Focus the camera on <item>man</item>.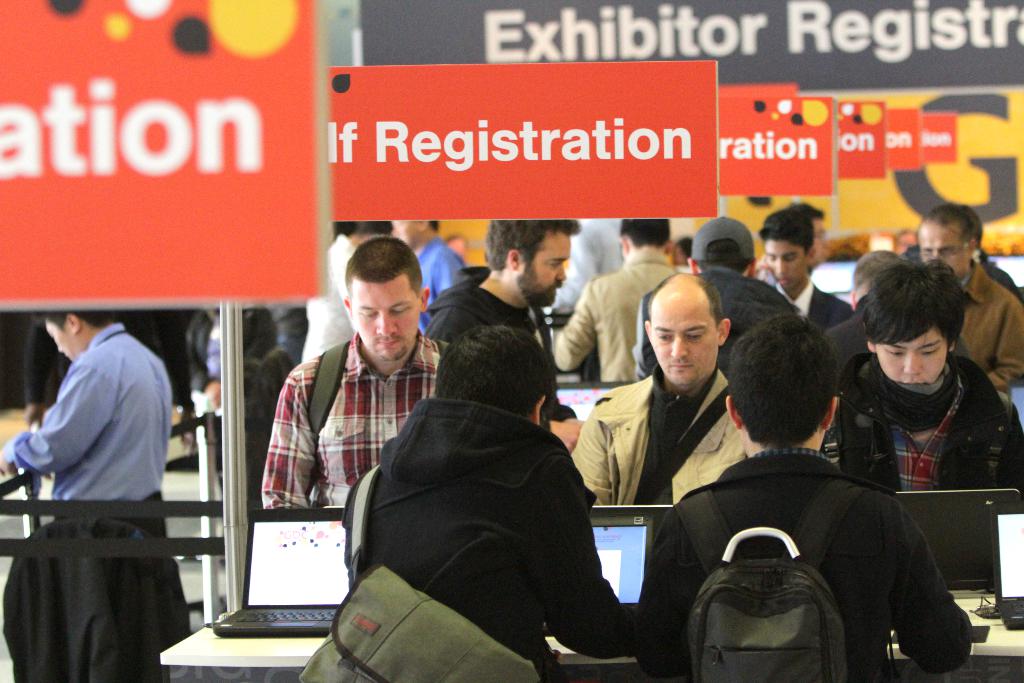
Focus region: pyautogui.locateOnScreen(631, 215, 797, 382).
